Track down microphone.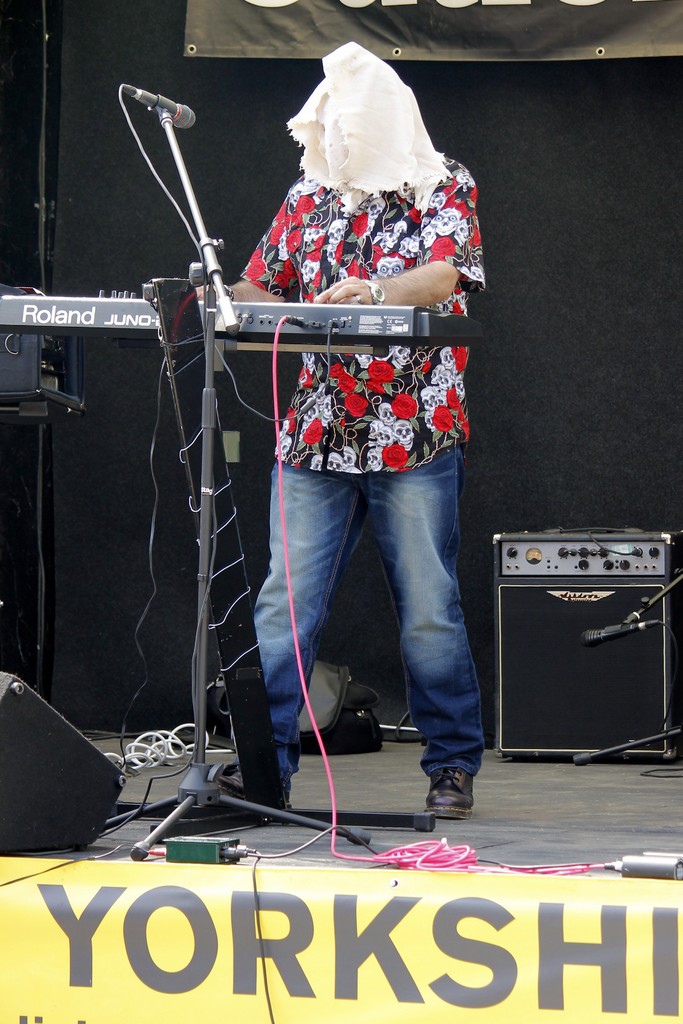
Tracked to 122 84 201 132.
